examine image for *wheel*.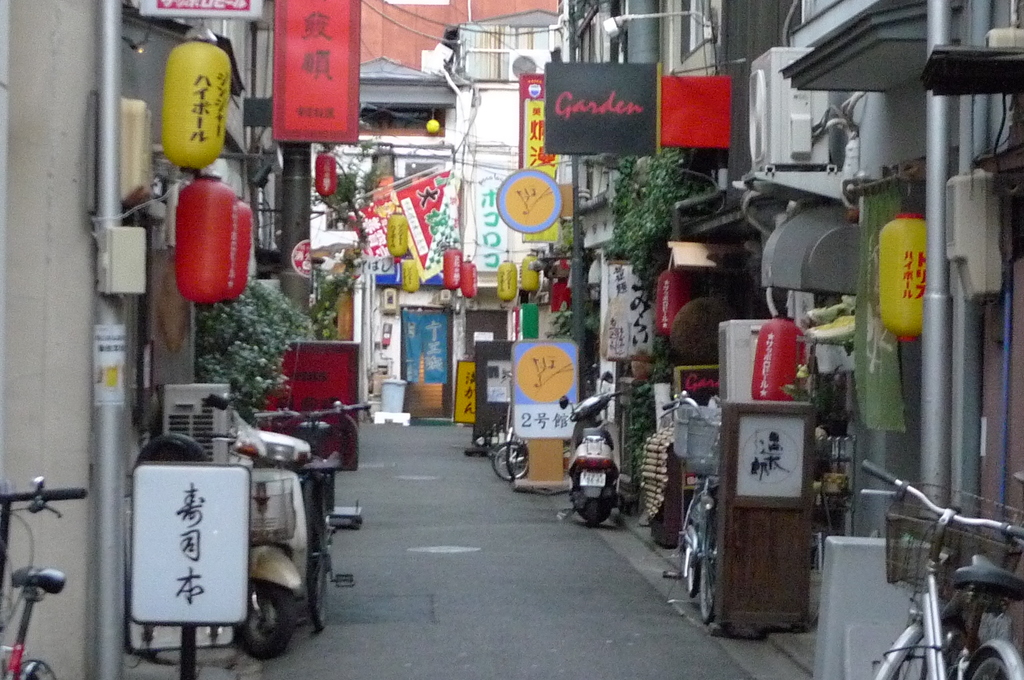
Examination result: <region>231, 590, 296, 659</region>.
